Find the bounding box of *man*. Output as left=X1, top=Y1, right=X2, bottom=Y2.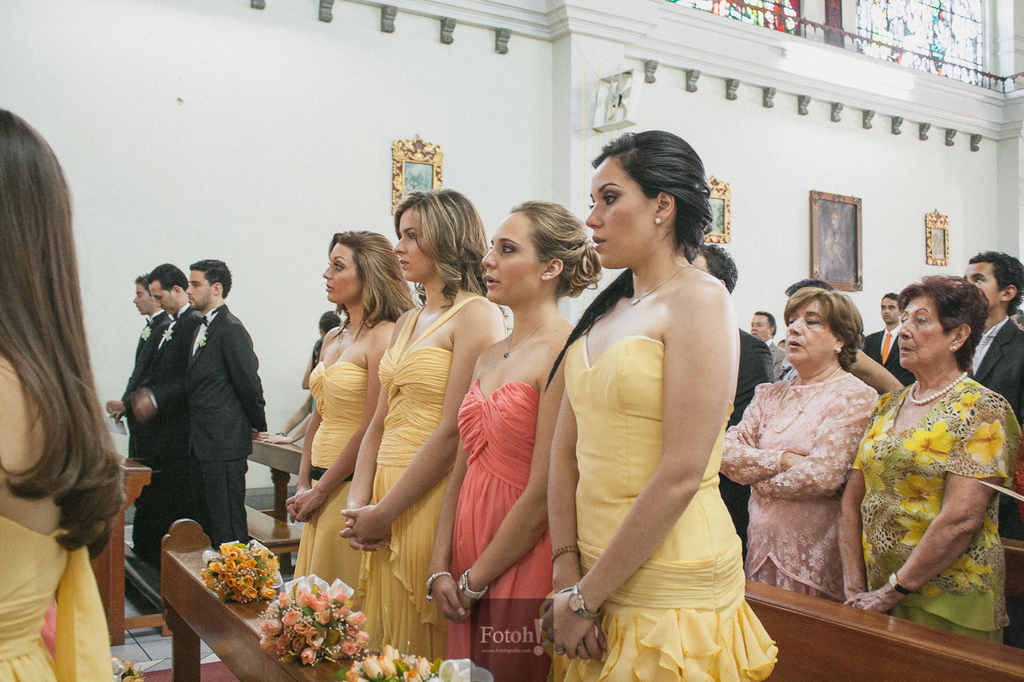
left=785, top=277, right=840, bottom=299.
